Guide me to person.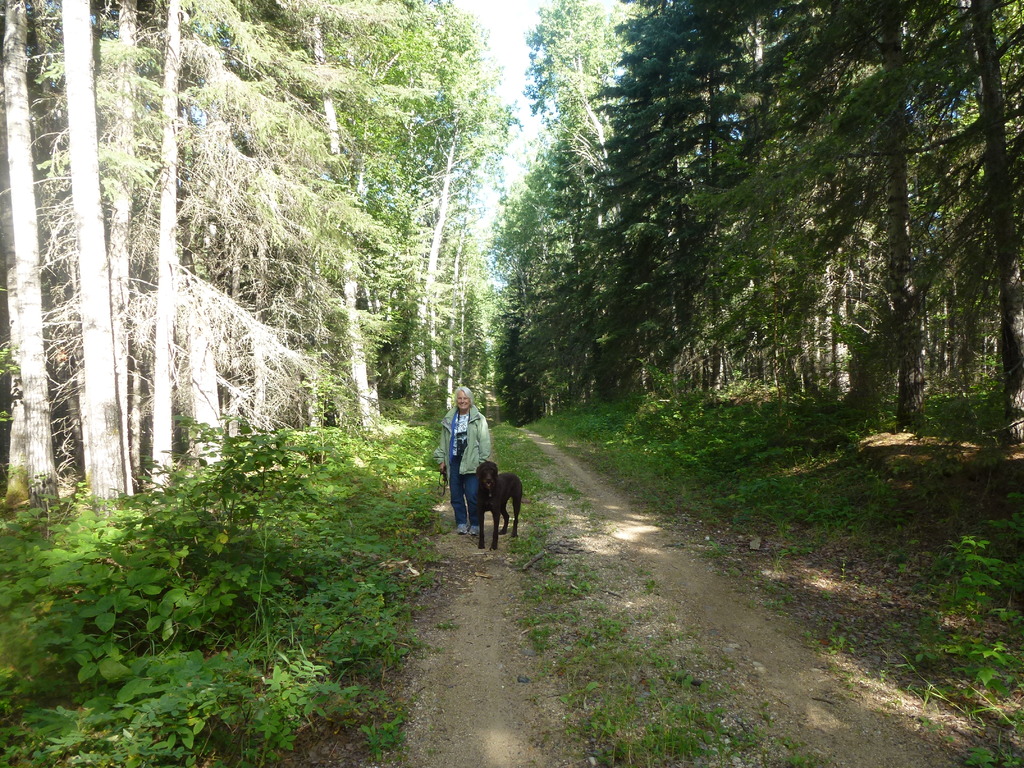
Guidance: box=[436, 383, 491, 542].
